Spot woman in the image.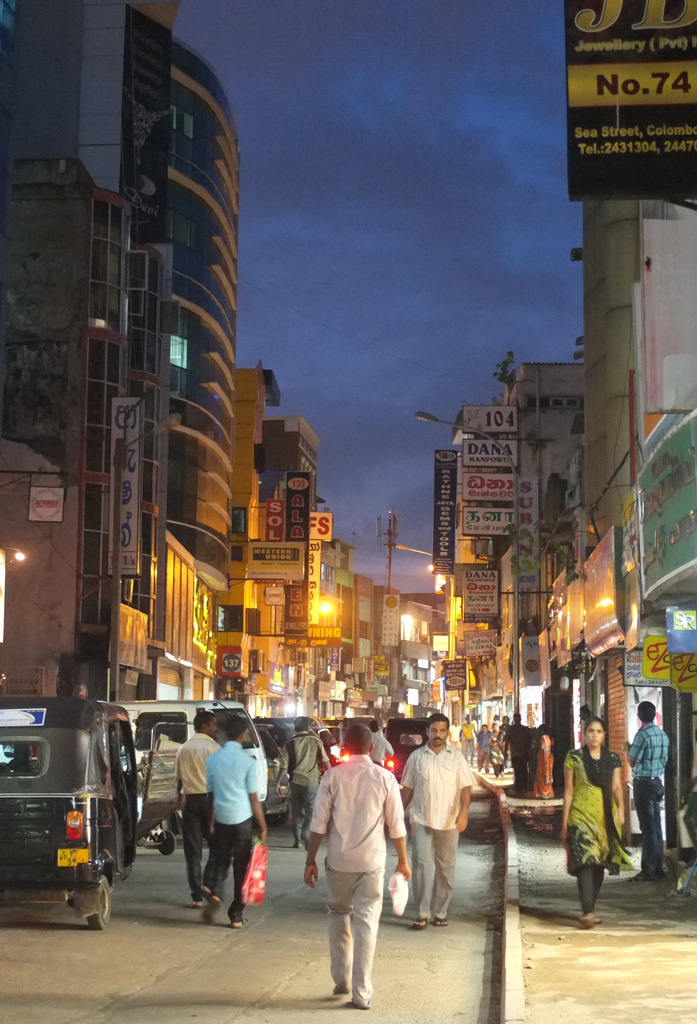
woman found at 562/726/648/909.
